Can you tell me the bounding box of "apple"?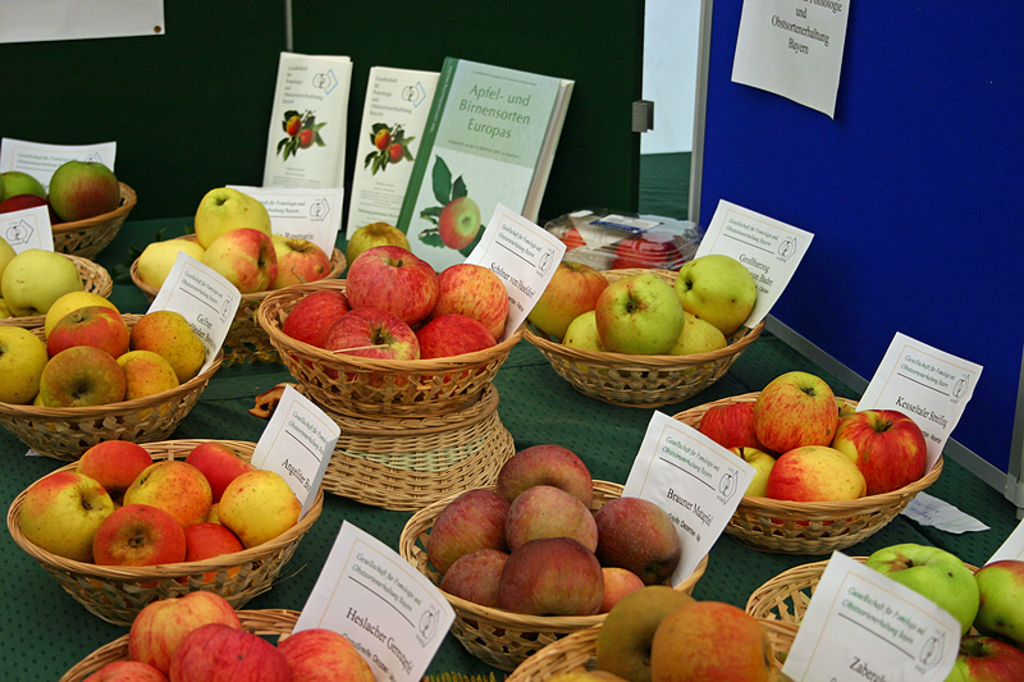
[561, 310, 604, 354].
